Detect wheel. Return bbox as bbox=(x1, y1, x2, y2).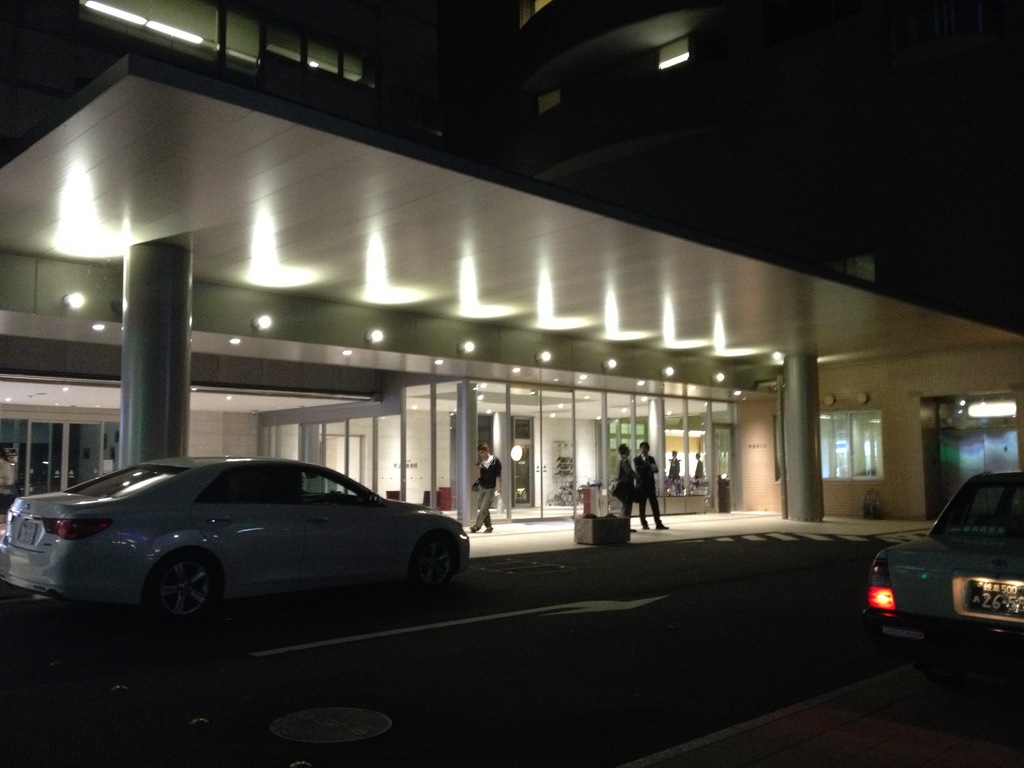
bbox=(407, 537, 464, 593).
